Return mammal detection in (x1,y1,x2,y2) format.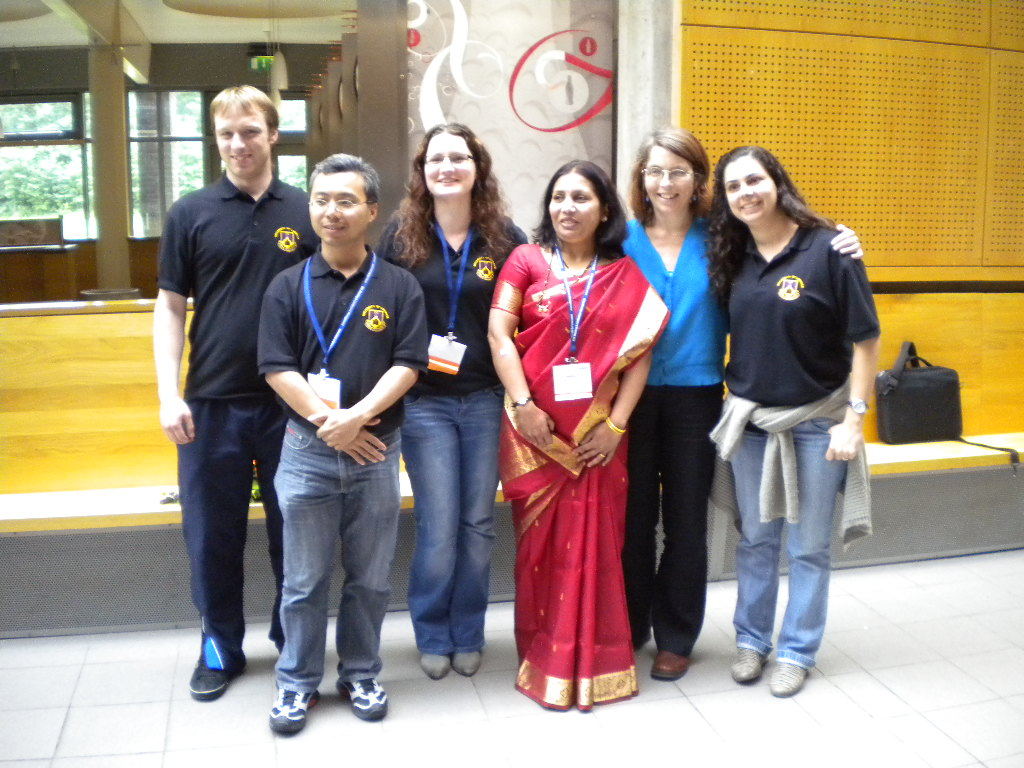
(148,90,307,703).
